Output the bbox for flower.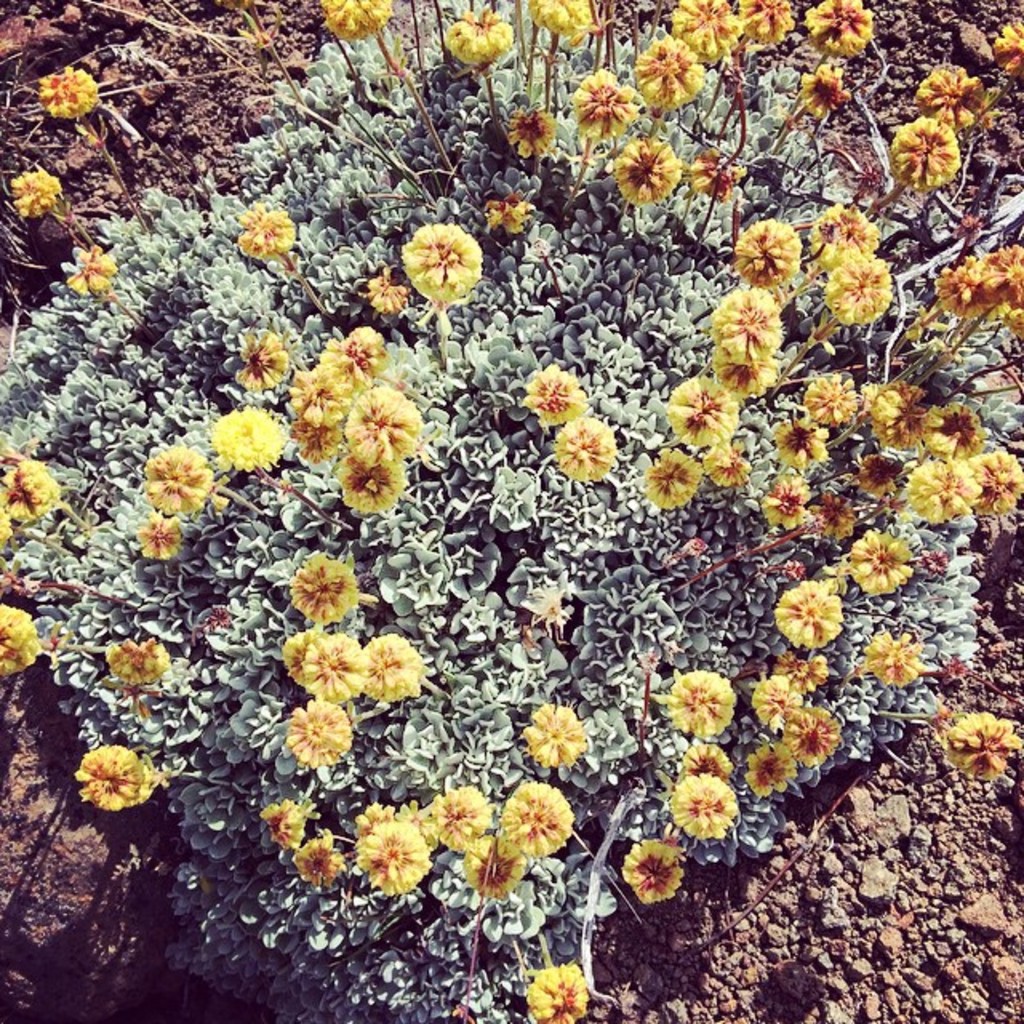
{"x1": 557, "y1": 411, "x2": 614, "y2": 477}.
